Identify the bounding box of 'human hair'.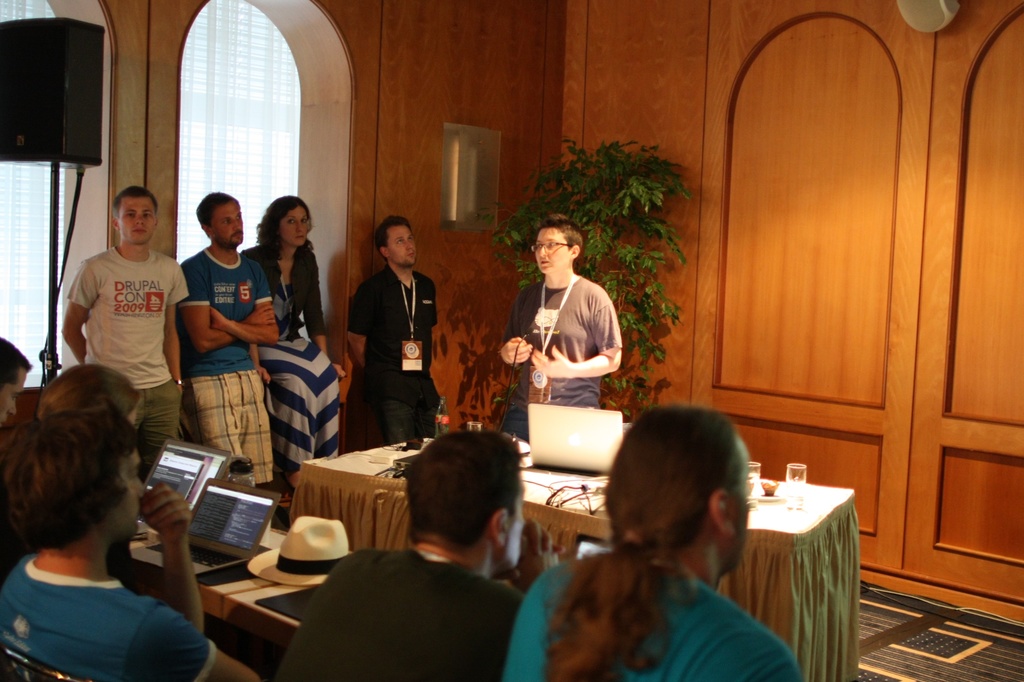
bbox(538, 213, 584, 254).
